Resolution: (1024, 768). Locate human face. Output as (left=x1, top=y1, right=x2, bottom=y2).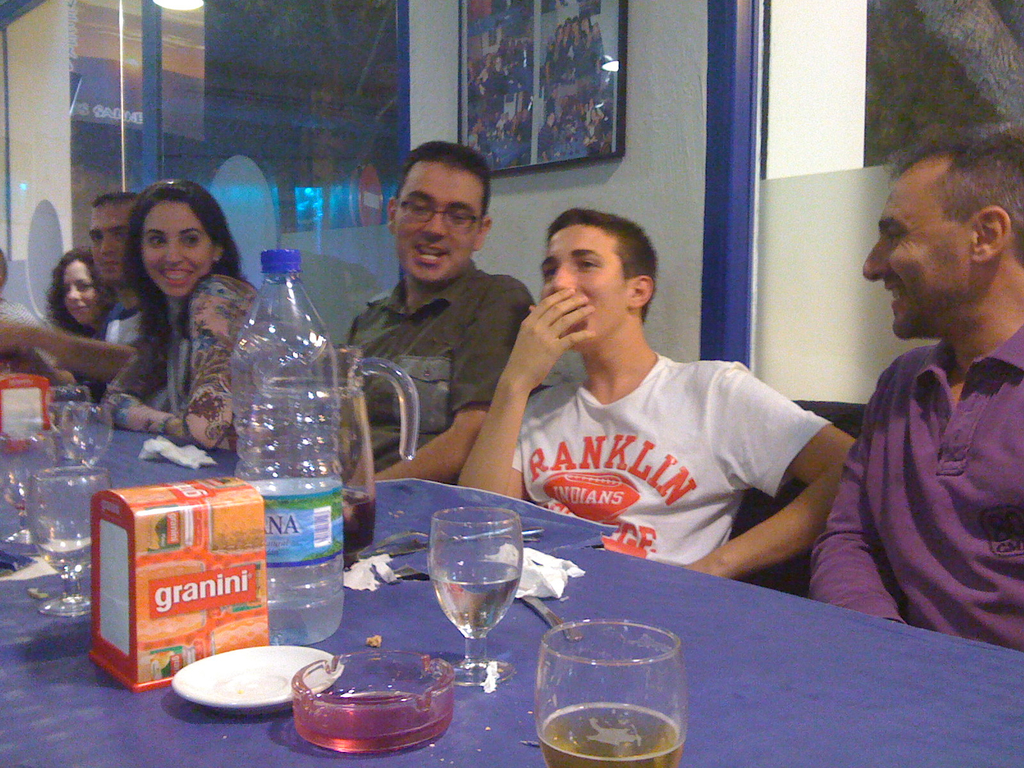
(left=540, top=225, right=626, bottom=349).
